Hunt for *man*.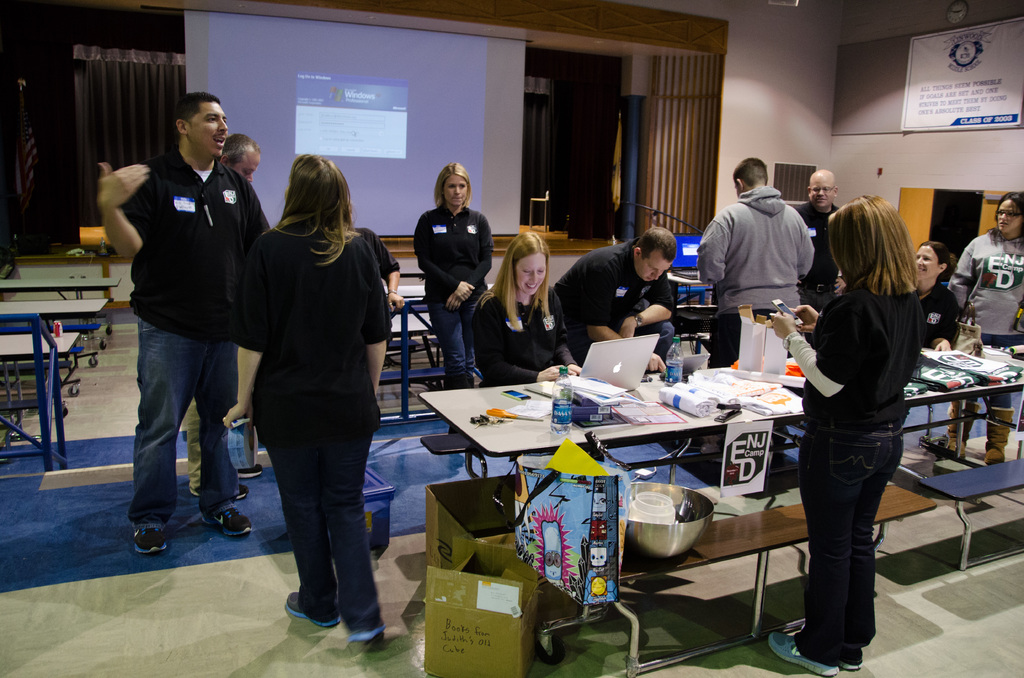
Hunted down at {"x1": 556, "y1": 226, "x2": 676, "y2": 373}.
